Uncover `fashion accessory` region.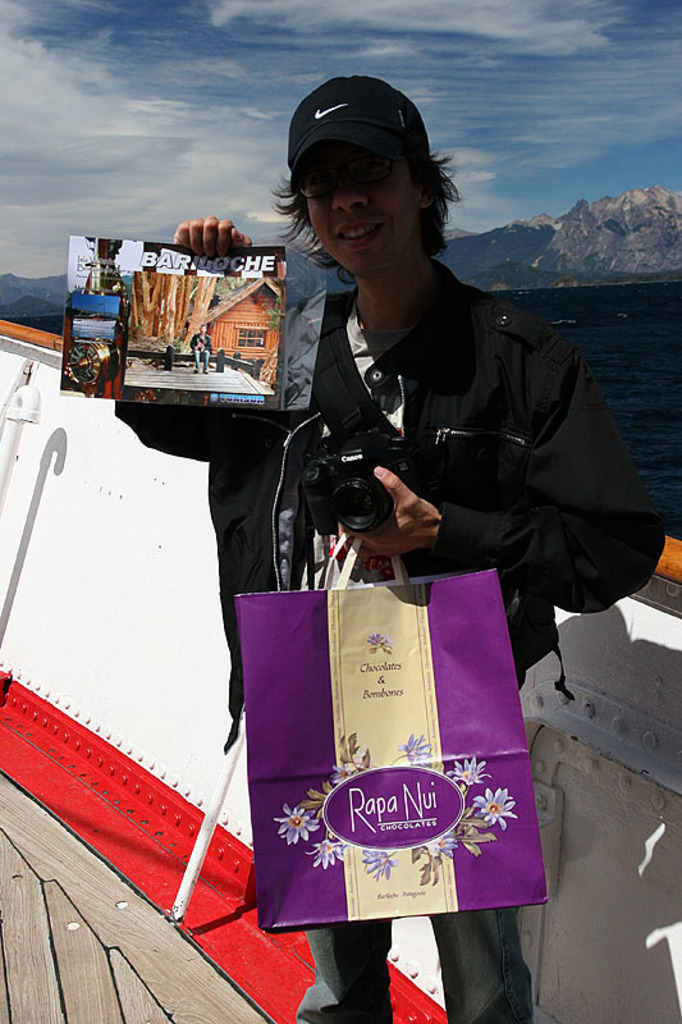
Uncovered: {"x1": 285, "y1": 72, "x2": 438, "y2": 178}.
